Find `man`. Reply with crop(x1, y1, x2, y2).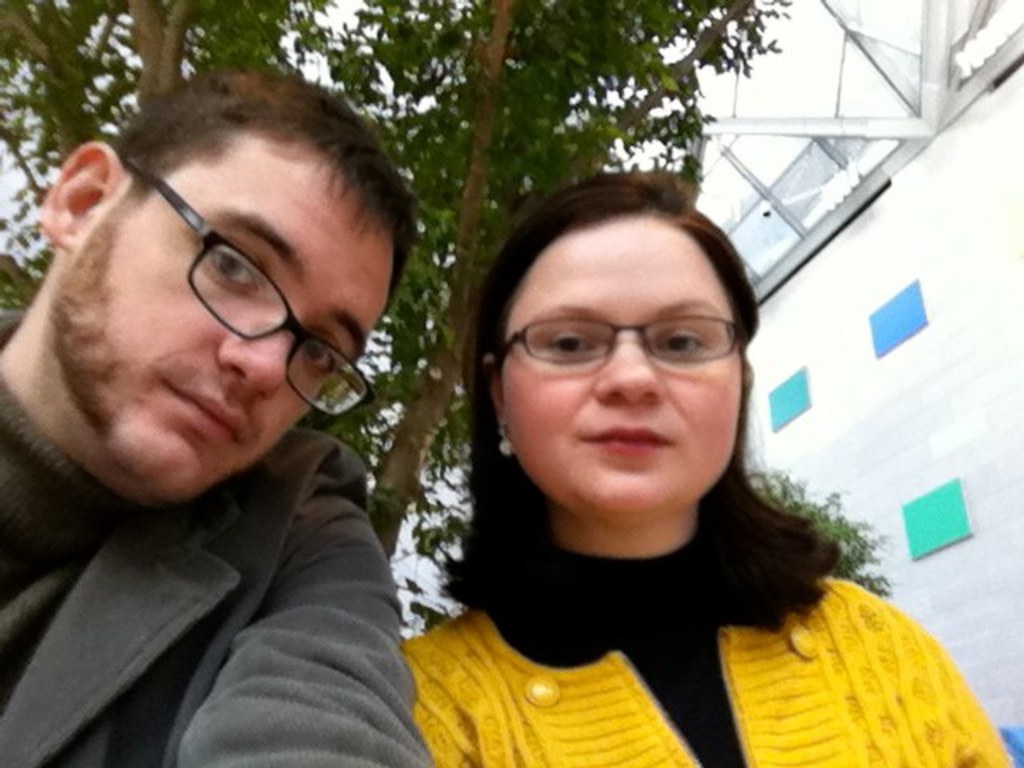
crop(0, 67, 437, 766).
